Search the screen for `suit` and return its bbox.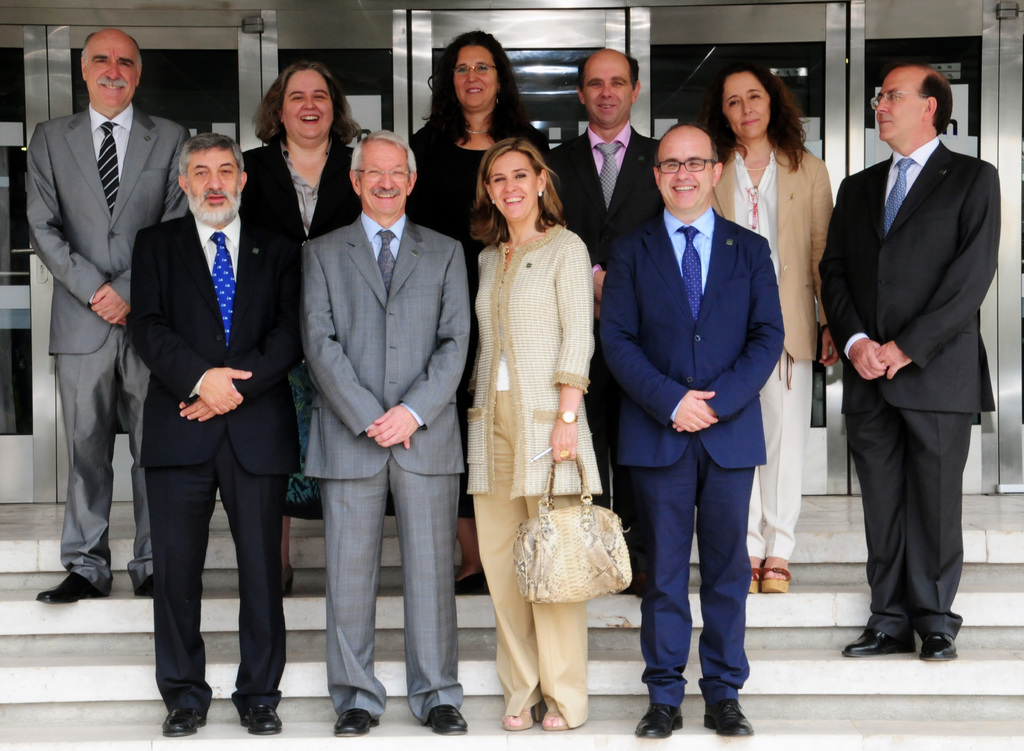
Found: 303 202 461 719.
